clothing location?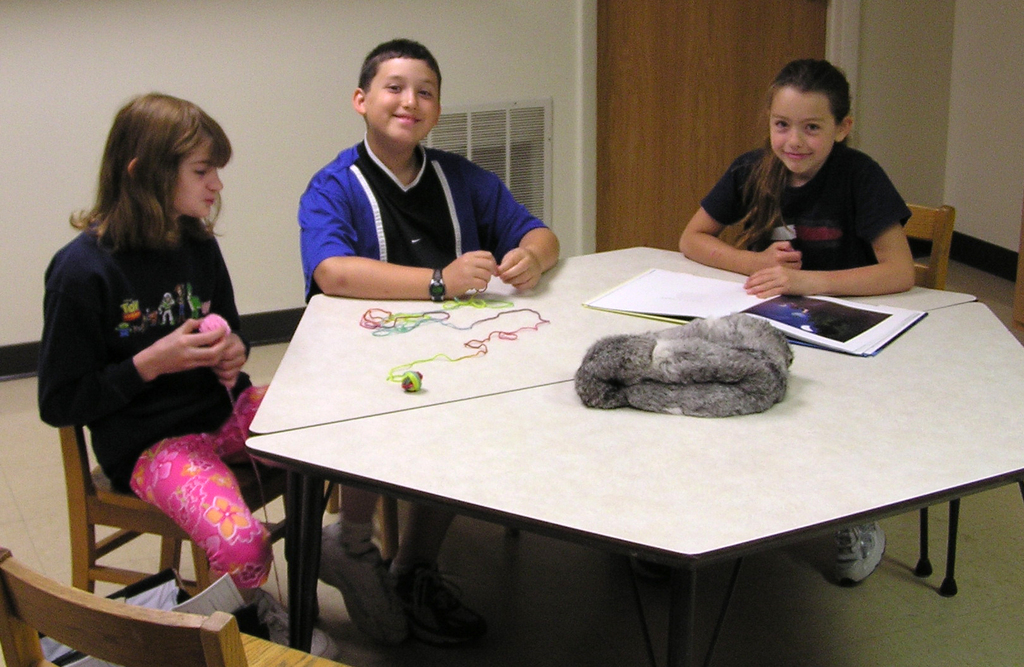
[left=42, top=175, right=256, bottom=513]
